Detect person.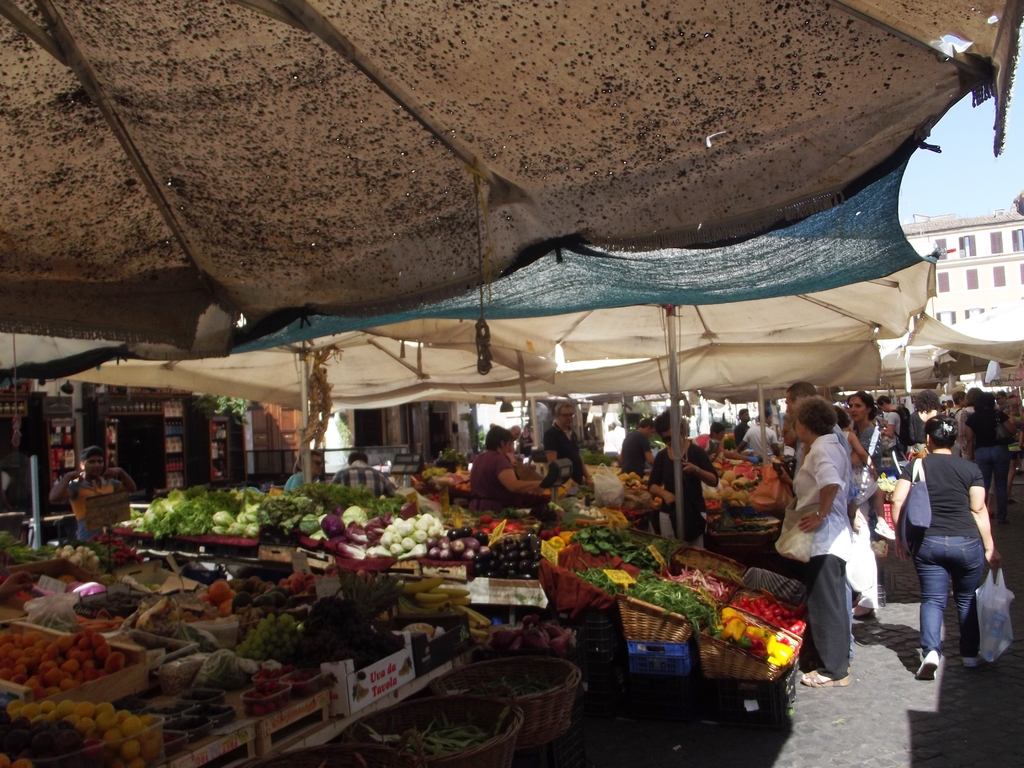
Detected at Rect(545, 408, 588, 503).
